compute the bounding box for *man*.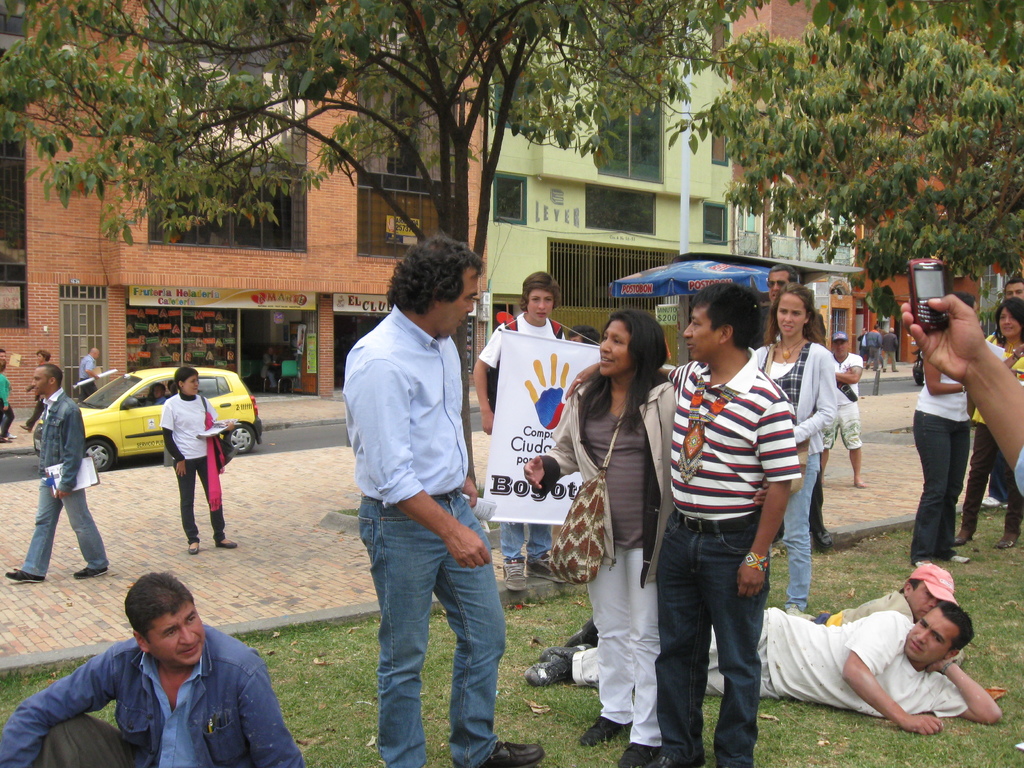
(884,328,908,374).
